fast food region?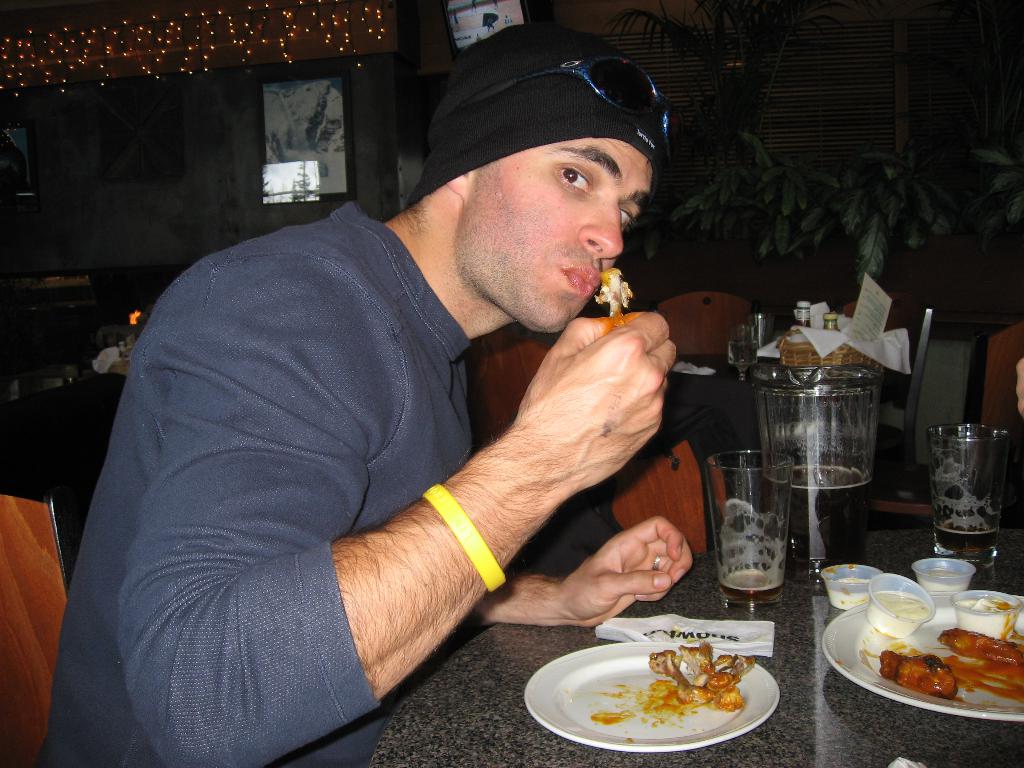
940:625:1017:655
